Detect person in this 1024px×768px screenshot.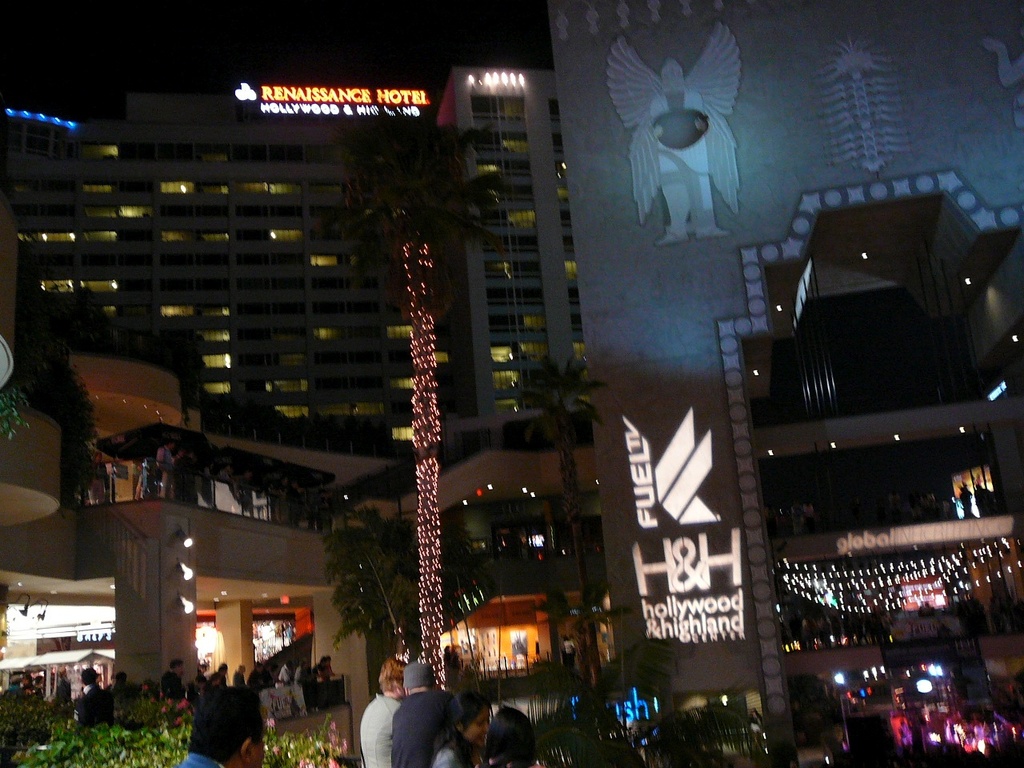
Detection: 958:484:974:518.
